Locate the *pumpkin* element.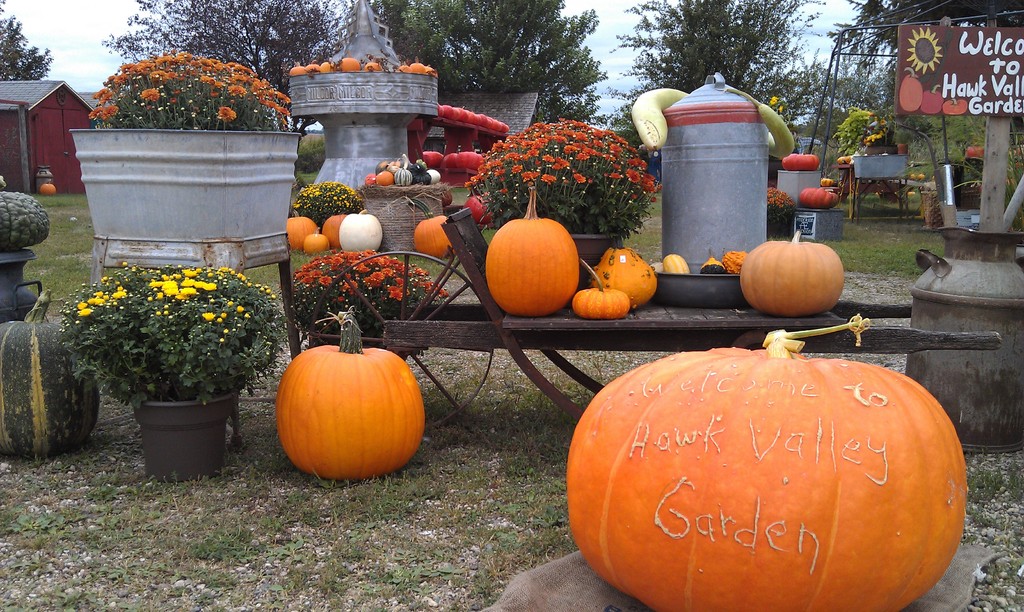
Element bbox: (341,215,380,250).
